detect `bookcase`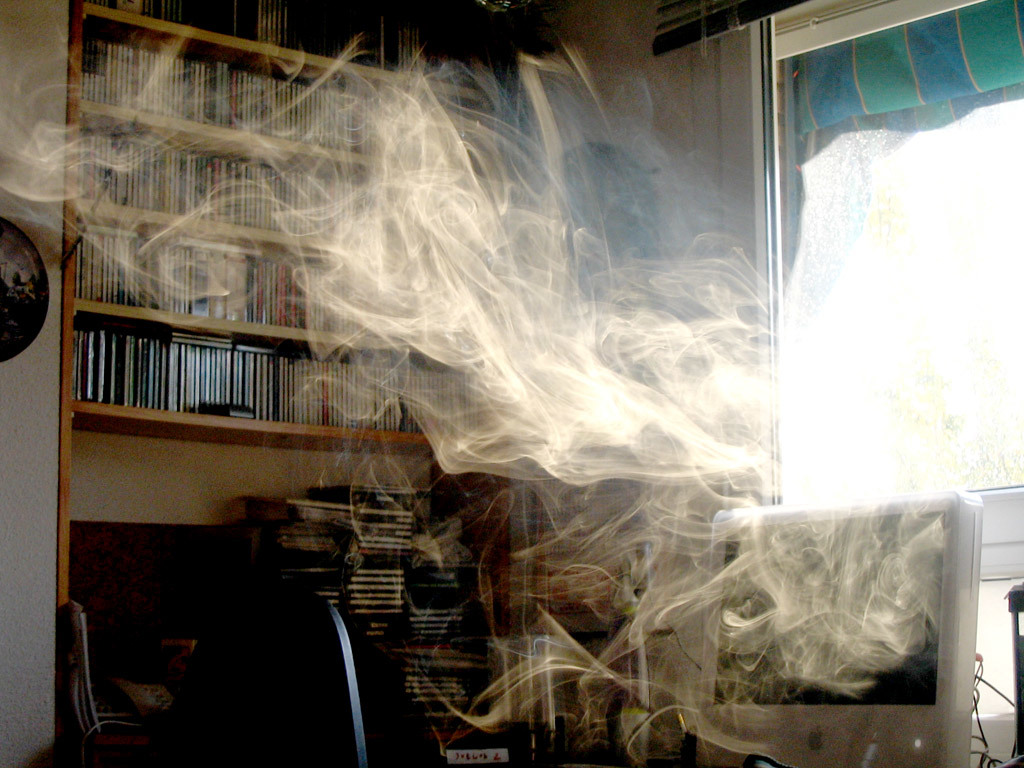
pyautogui.locateOnScreen(52, 0, 587, 737)
